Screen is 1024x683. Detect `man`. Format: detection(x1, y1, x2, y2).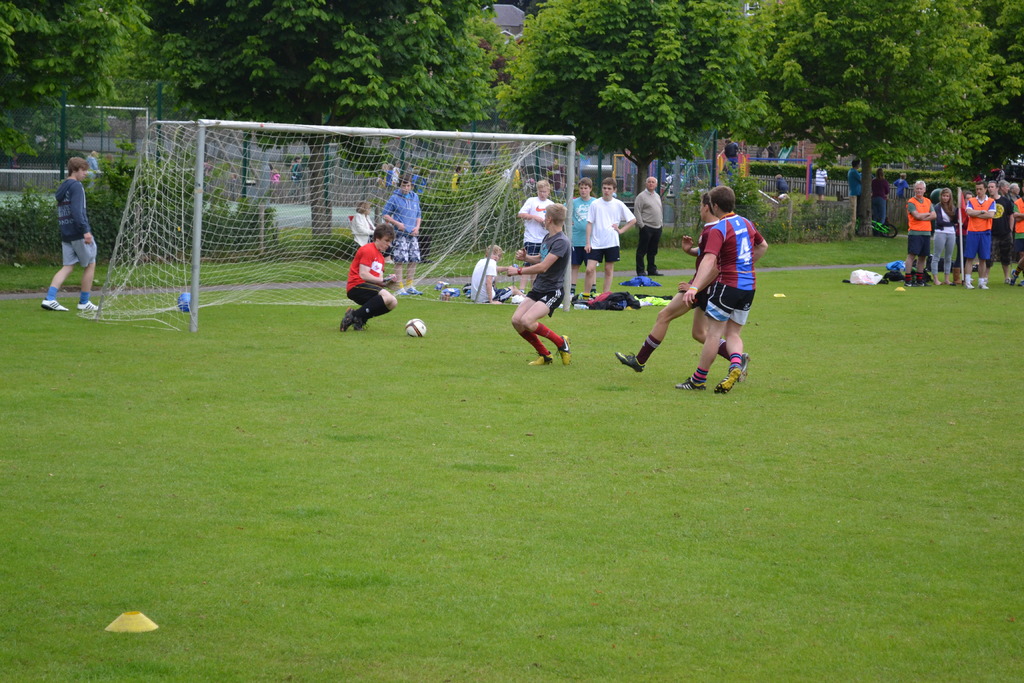
detection(632, 176, 660, 276).
